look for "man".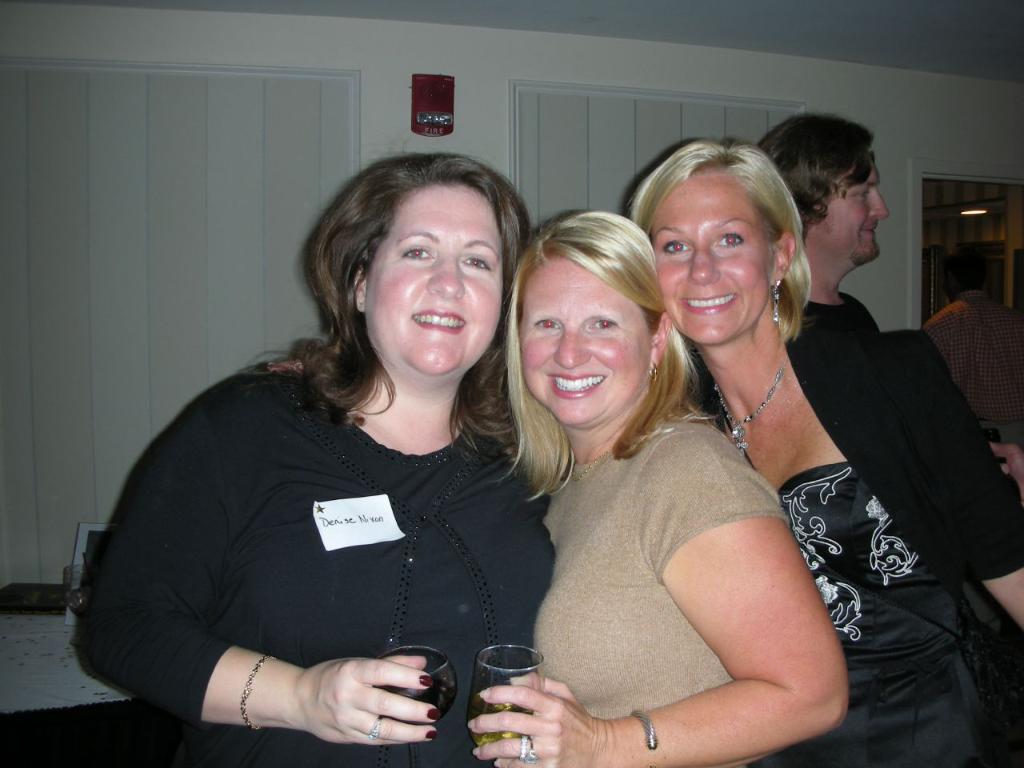
Found: [left=761, top=114, right=886, bottom=341].
